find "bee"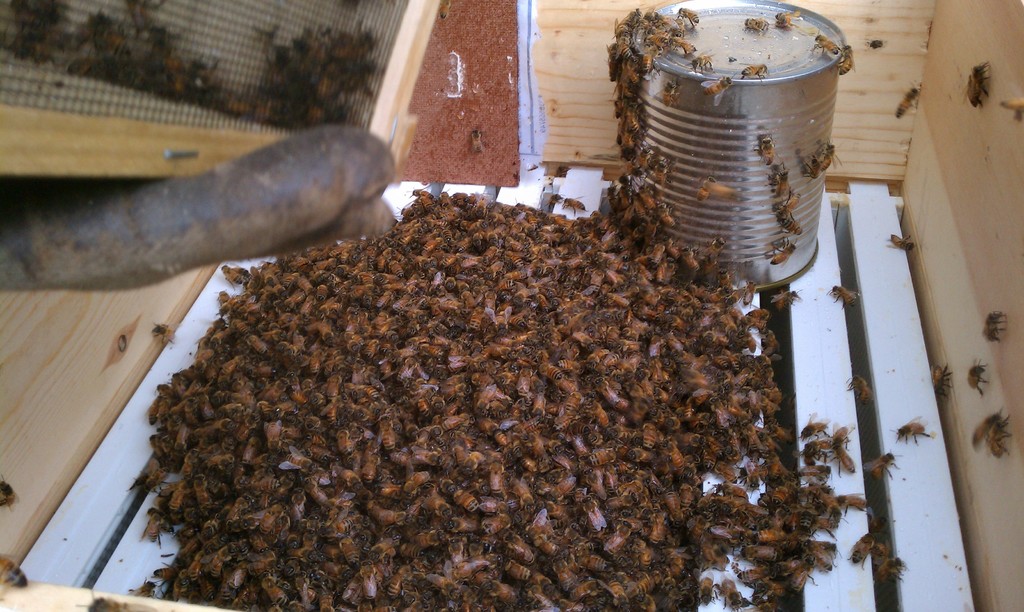
(left=973, top=410, right=1003, bottom=447)
